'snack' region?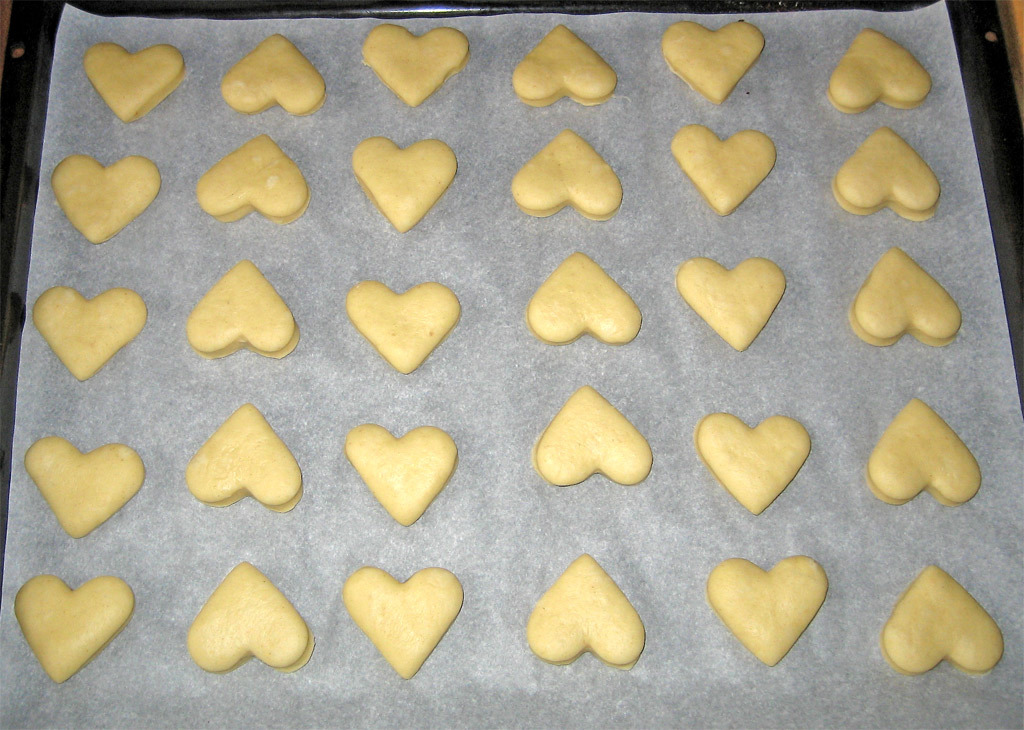
x1=348, y1=424, x2=459, y2=527
